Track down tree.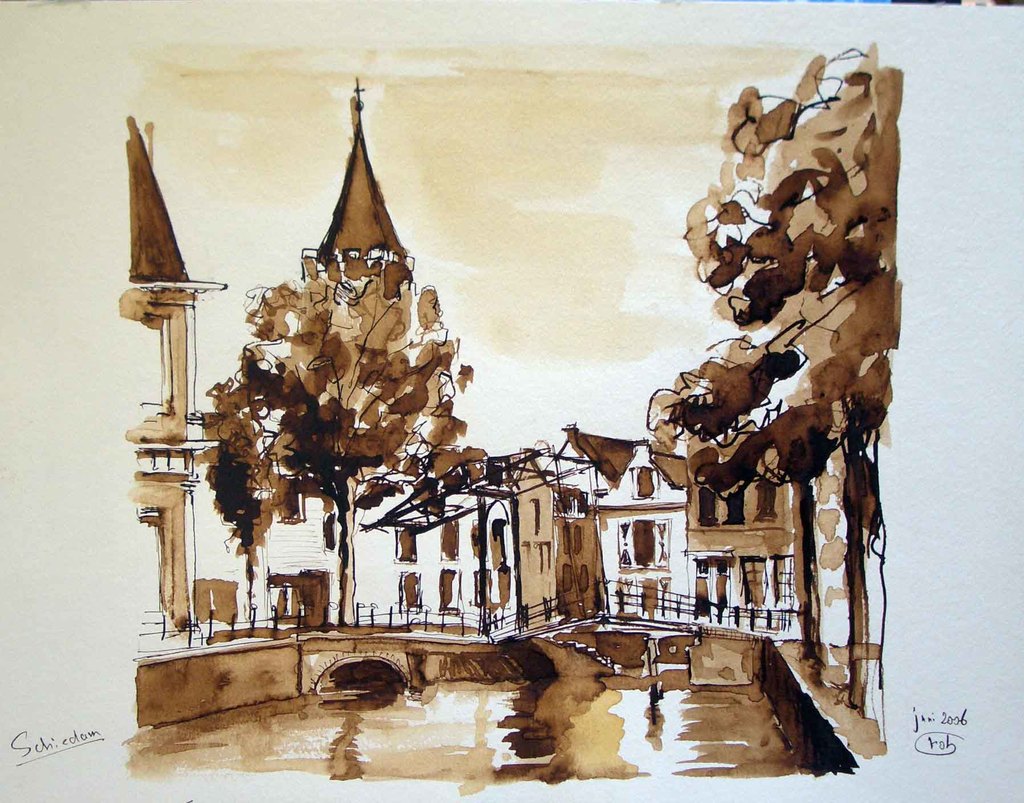
Tracked to [x1=209, y1=256, x2=465, y2=629].
